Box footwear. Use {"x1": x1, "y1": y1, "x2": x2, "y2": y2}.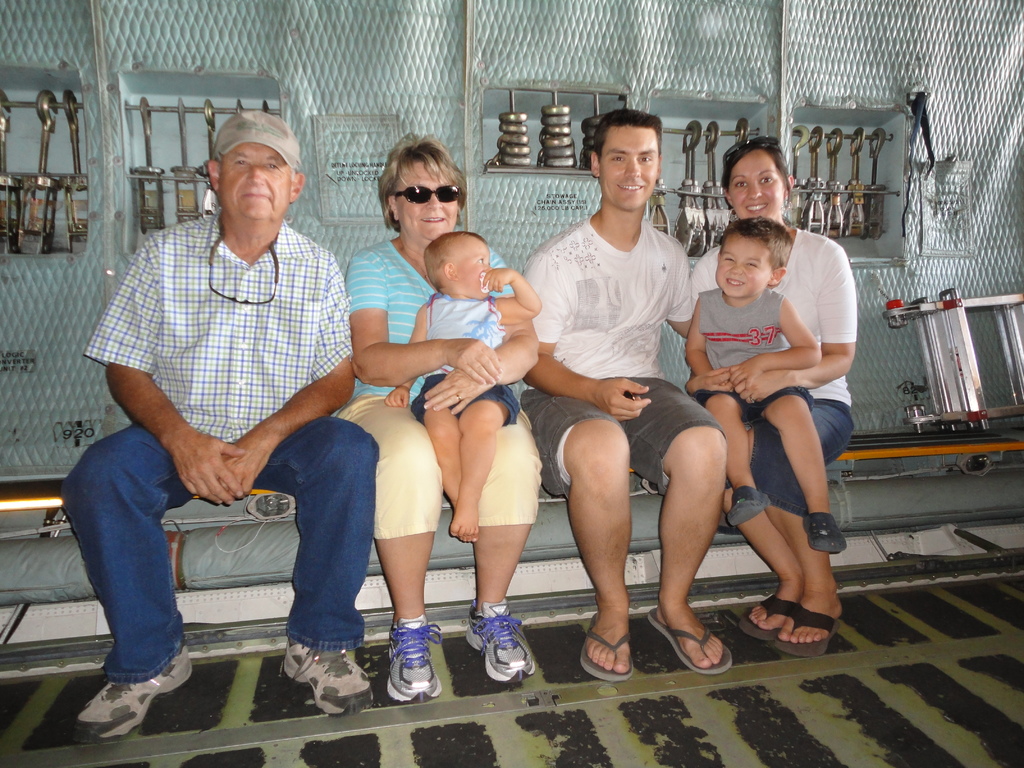
{"x1": 465, "y1": 590, "x2": 533, "y2": 682}.
